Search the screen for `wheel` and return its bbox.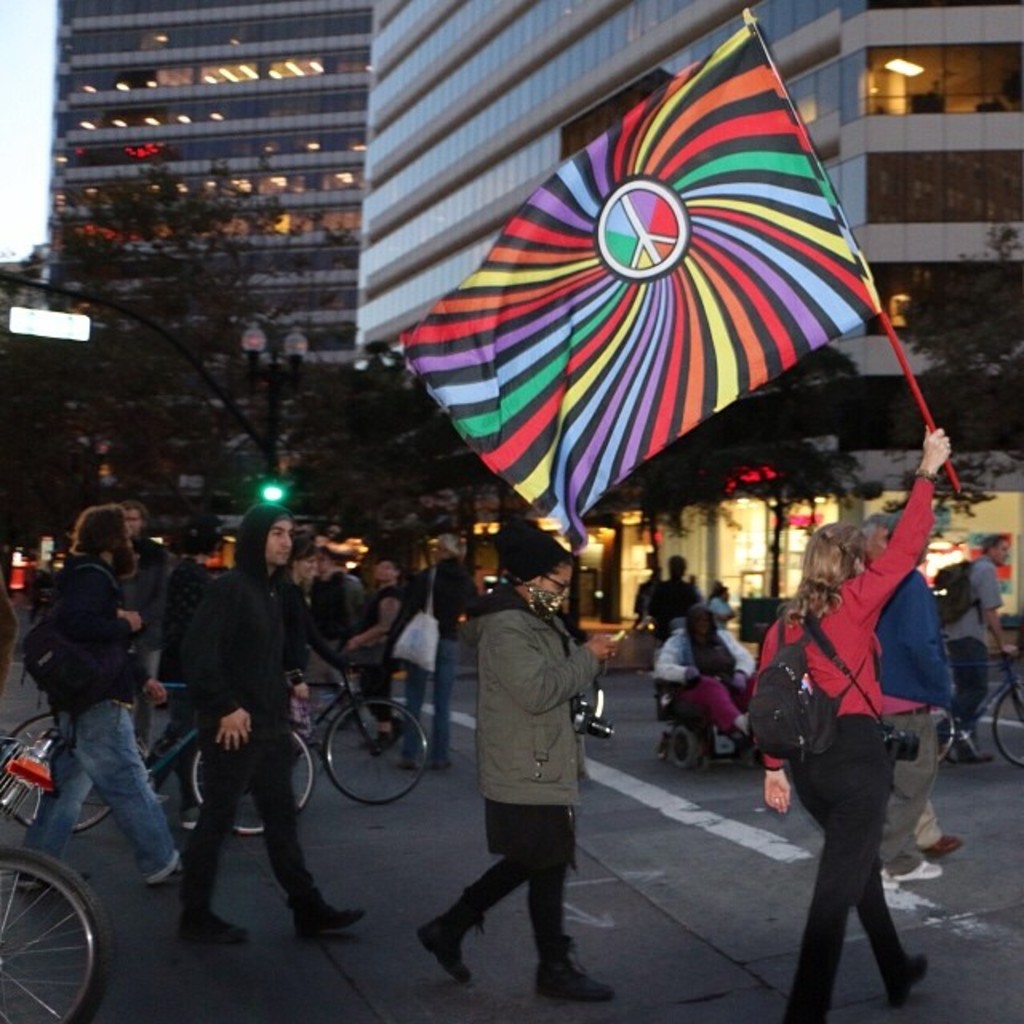
Found: <region>0, 714, 109, 834</region>.
